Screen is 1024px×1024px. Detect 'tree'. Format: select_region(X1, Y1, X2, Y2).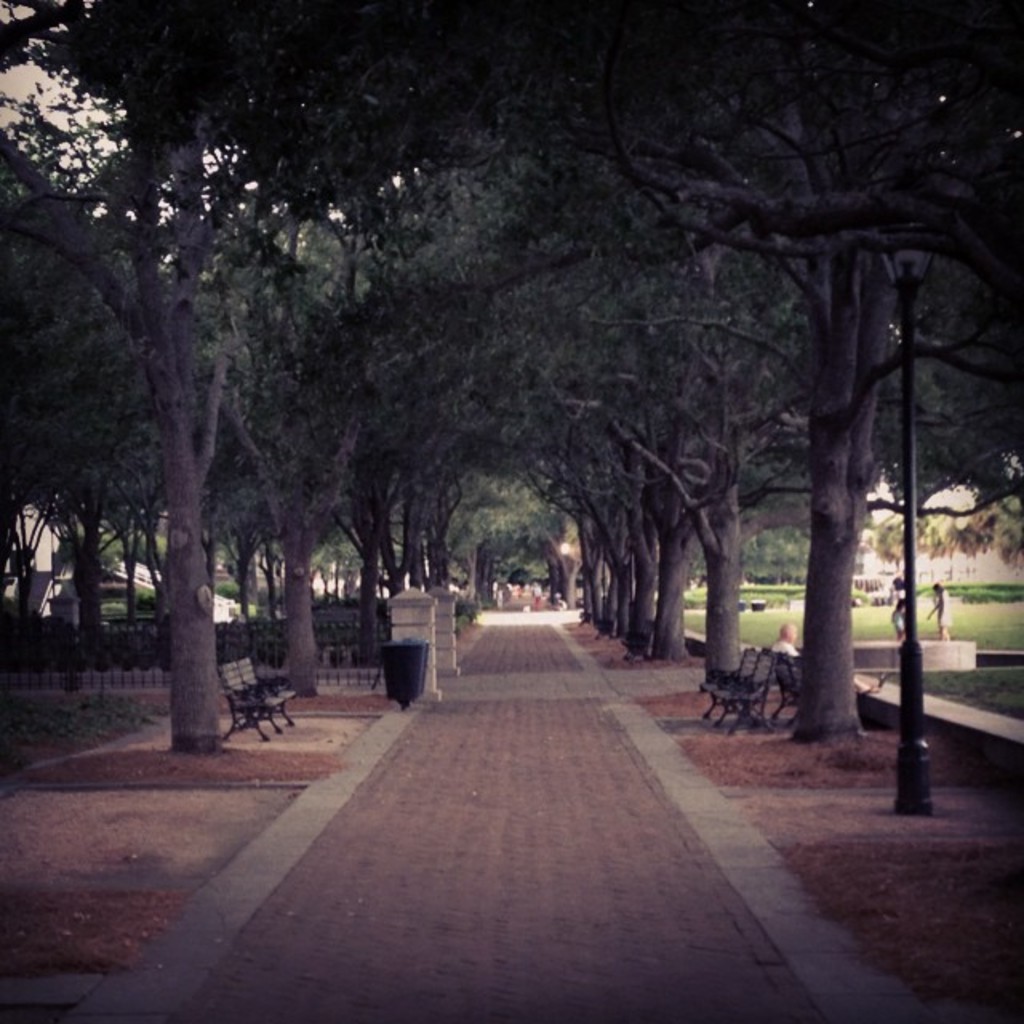
select_region(187, 232, 406, 643).
